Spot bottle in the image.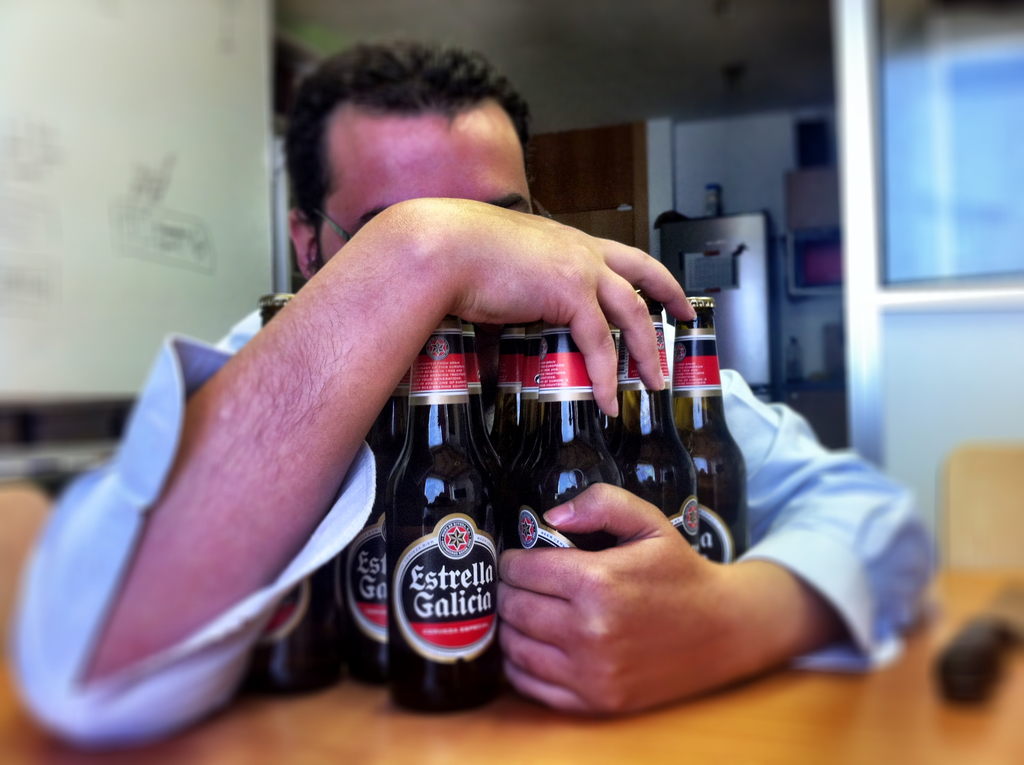
bottle found at [673,294,744,562].
